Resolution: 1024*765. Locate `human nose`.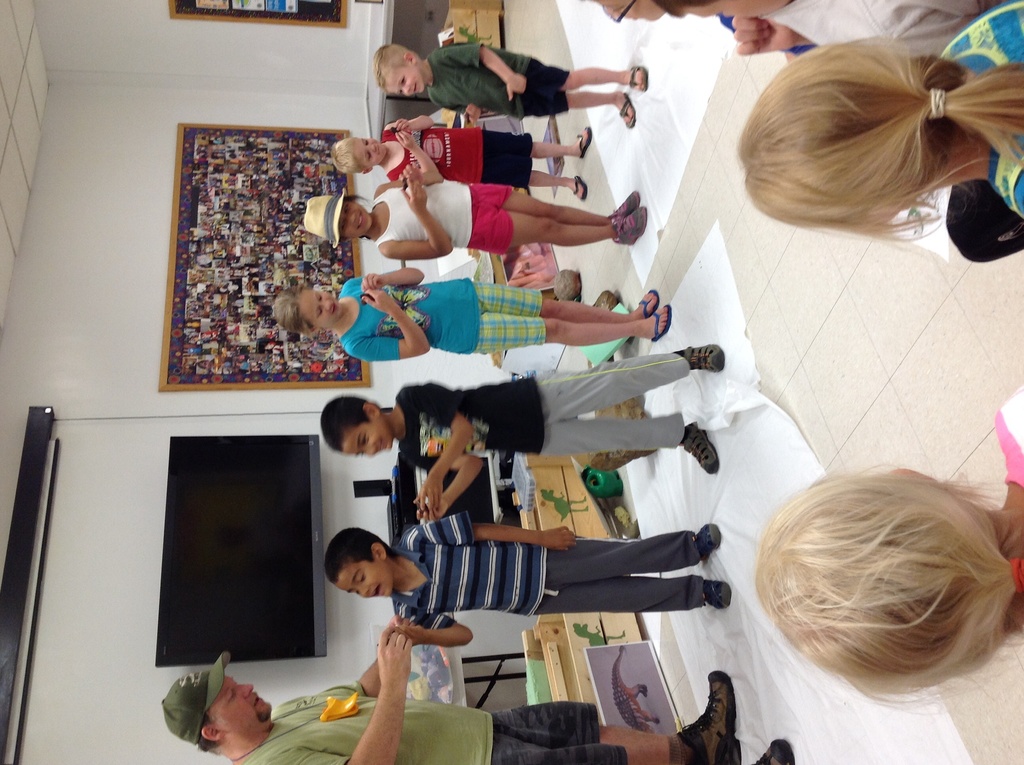
x1=240 y1=683 x2=255 y2=697.
